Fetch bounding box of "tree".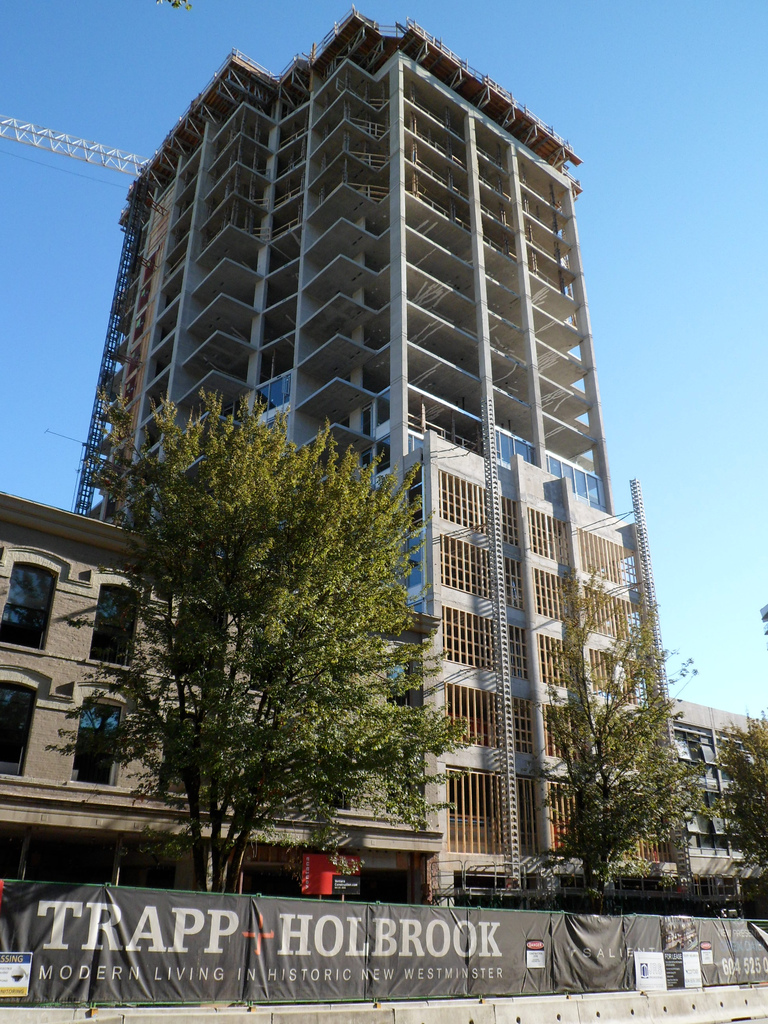
Bbox: 97:371:444:869.
